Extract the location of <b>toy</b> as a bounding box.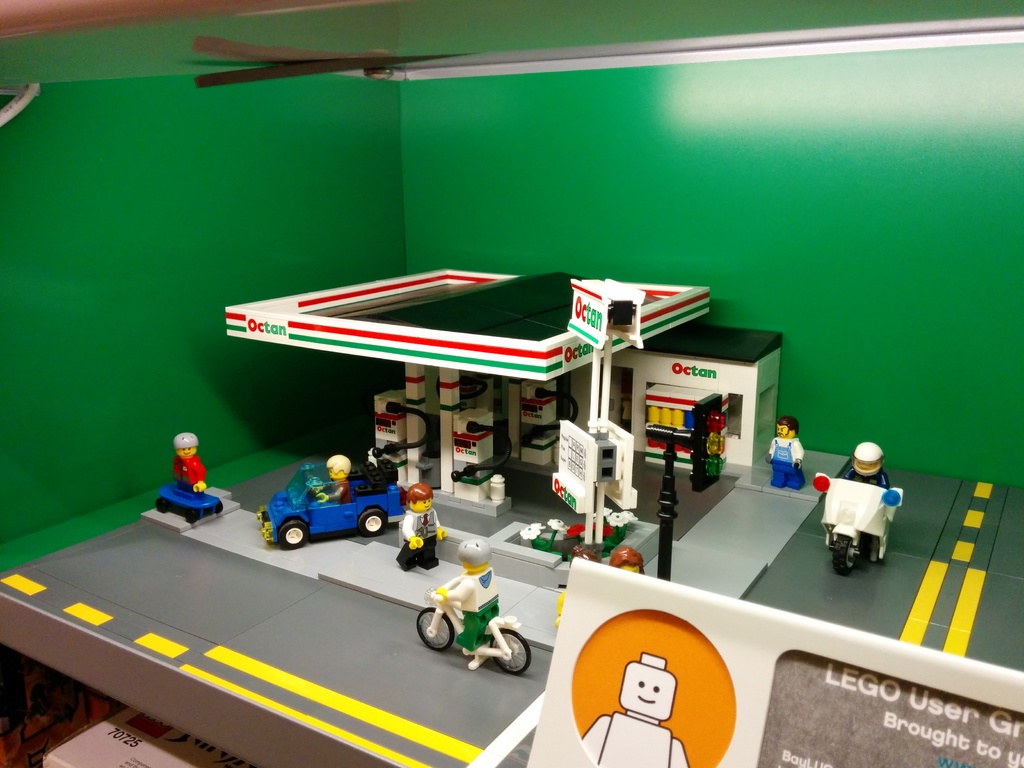
<box>577,655,693,767</box>.
